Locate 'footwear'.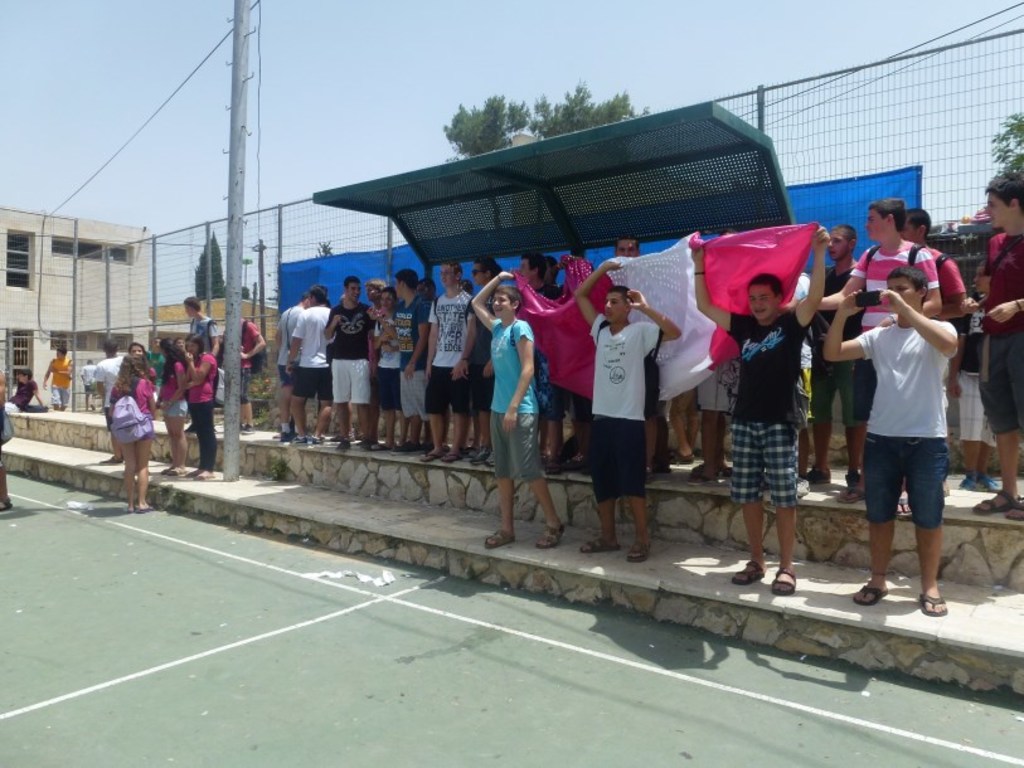
Bounding box: 0:496:10:519.
